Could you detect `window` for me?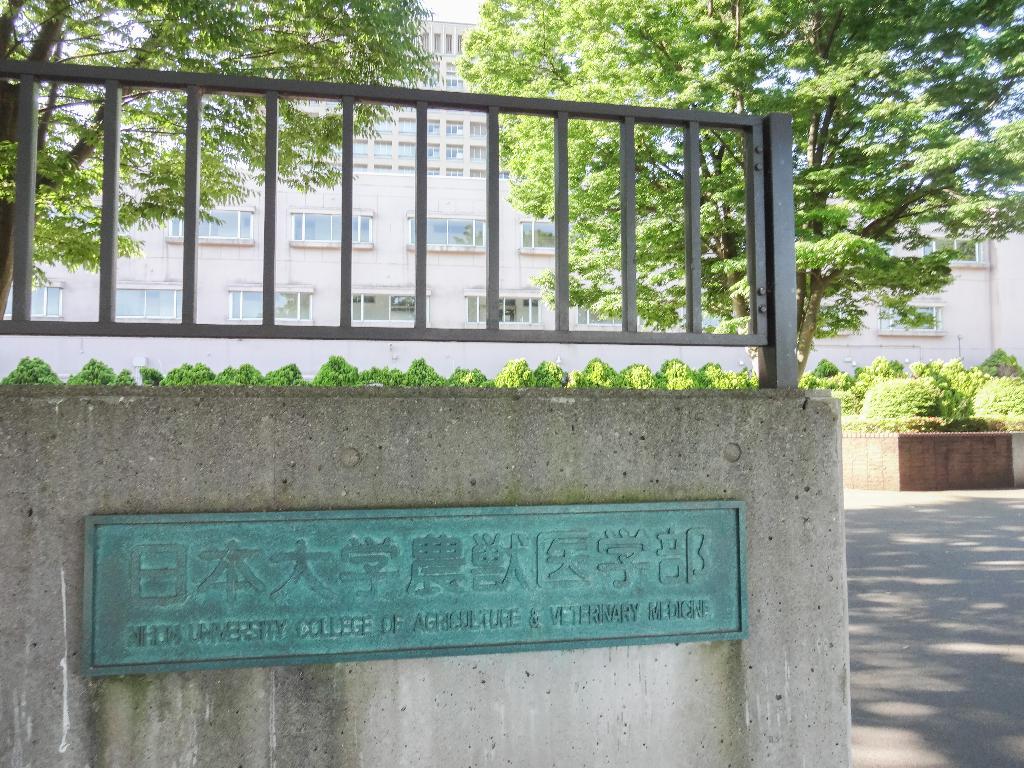
Detection result: (459, 34, 460, 51).
